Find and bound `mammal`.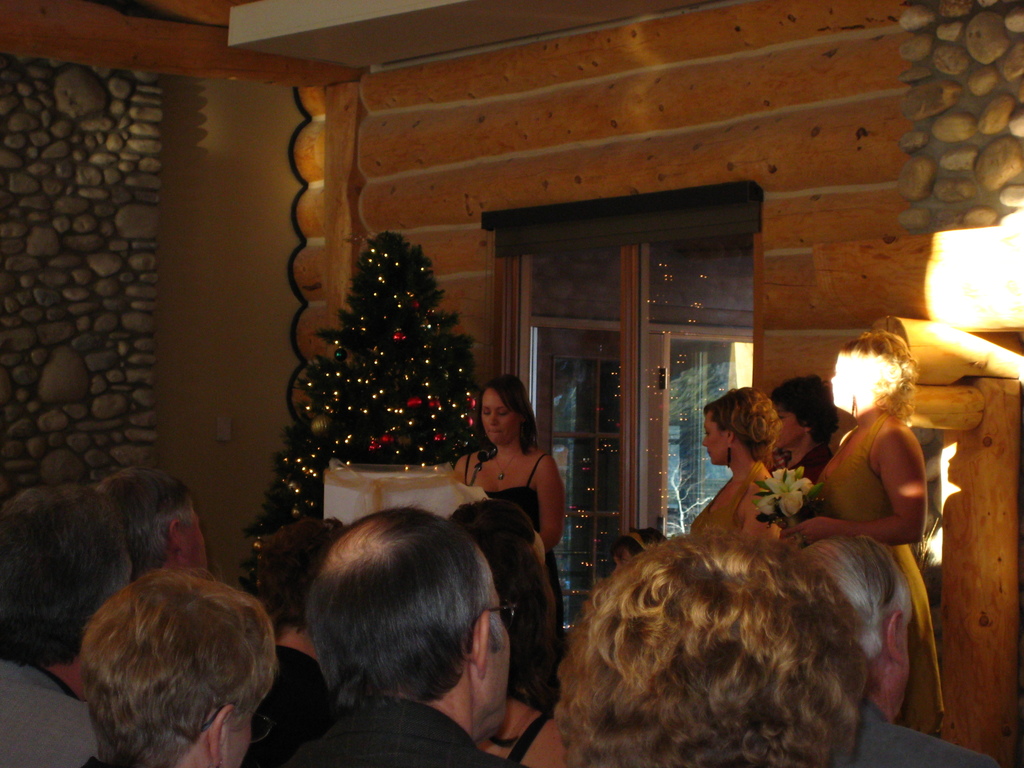
Bound: {"left": 782, "top": 327, "right": 948, "bottom": 726}.
